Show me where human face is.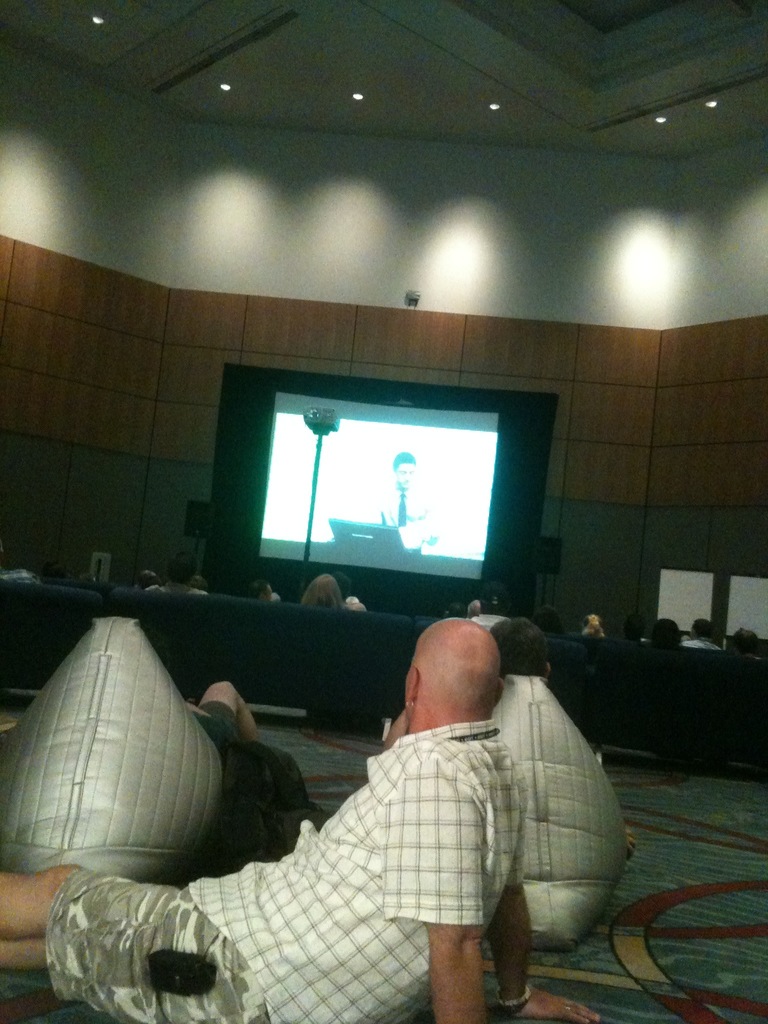
human face is at (396, 461, 413, 488).
